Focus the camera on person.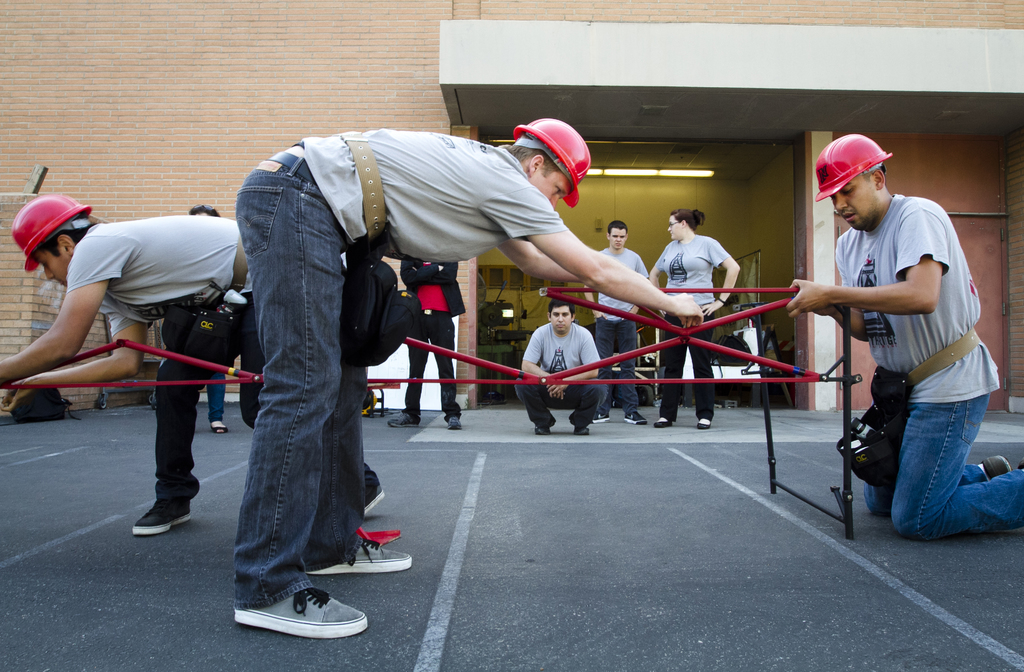
Focus region: locate(510, 304, 605, 434).
